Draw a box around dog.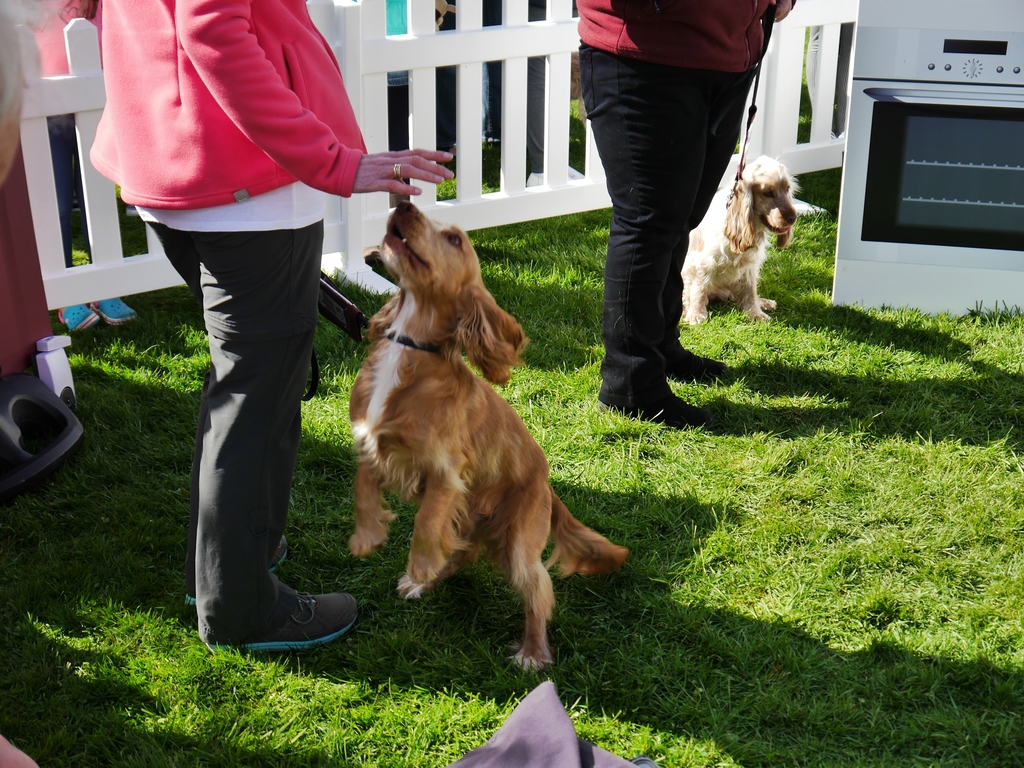
detection(681, 150, 801, 324).
